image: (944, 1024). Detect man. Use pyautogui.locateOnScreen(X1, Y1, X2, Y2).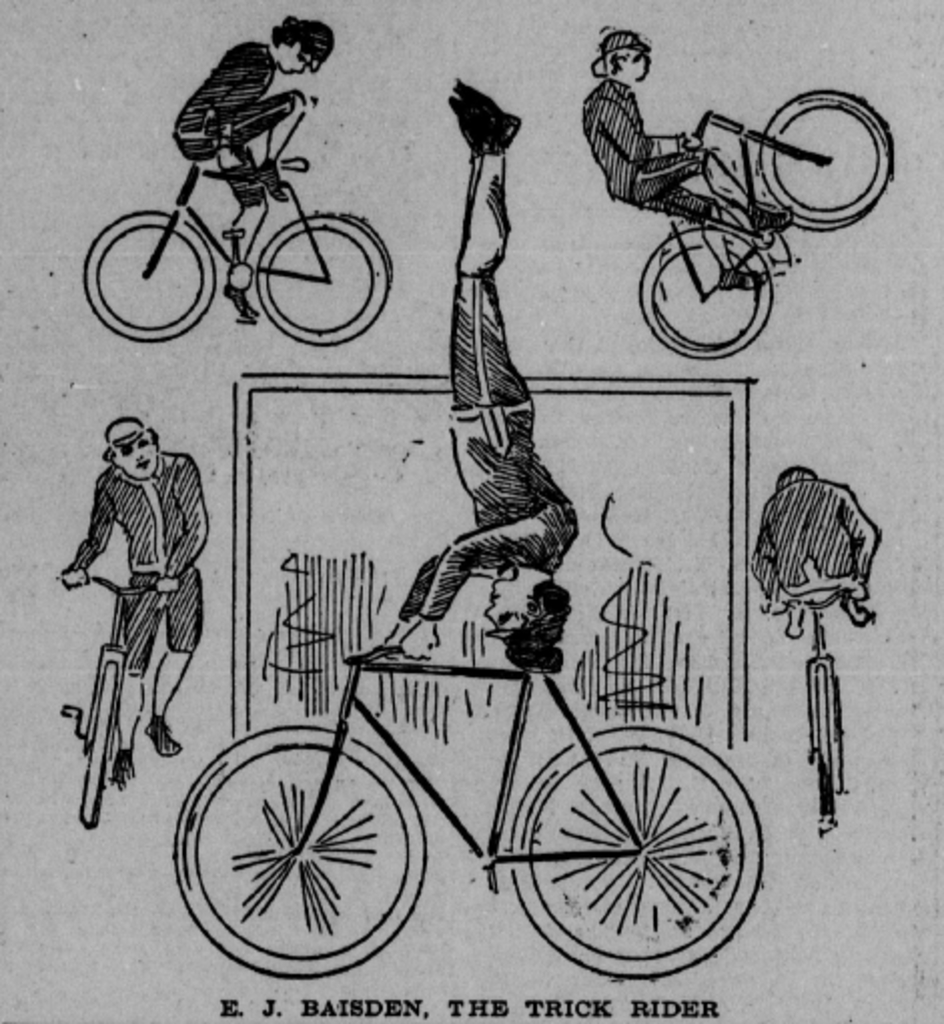
pyautogui.locateOnScreen(377, 78, 579, 671).
